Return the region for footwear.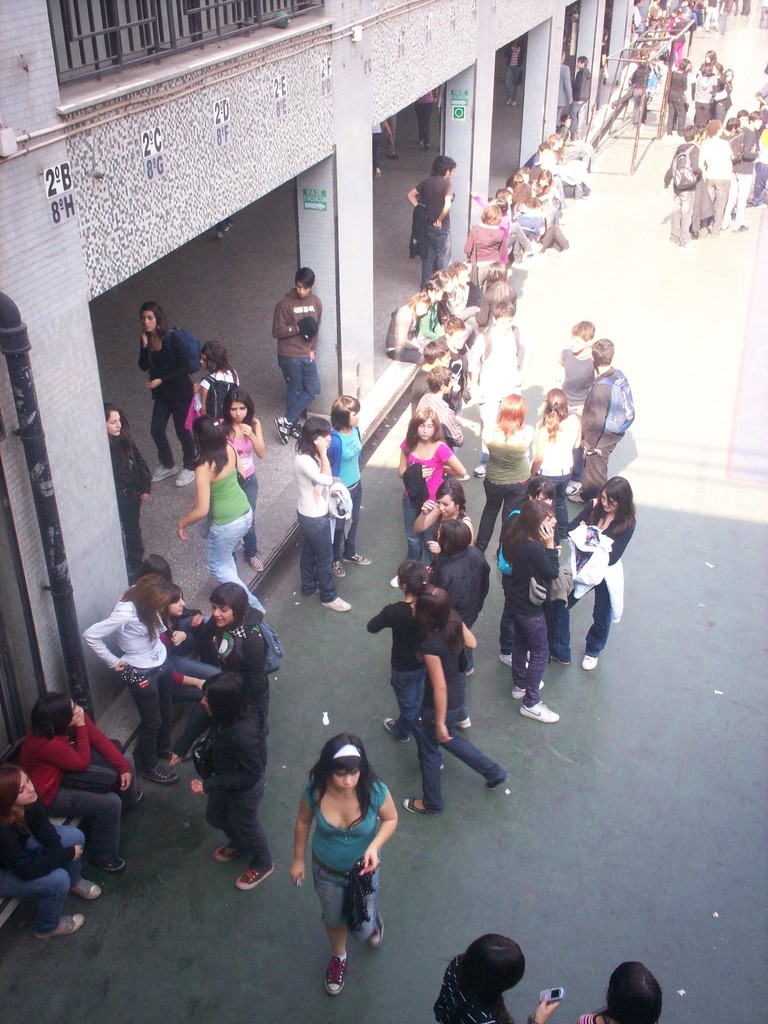
crop(454, 715, 472, 736).
